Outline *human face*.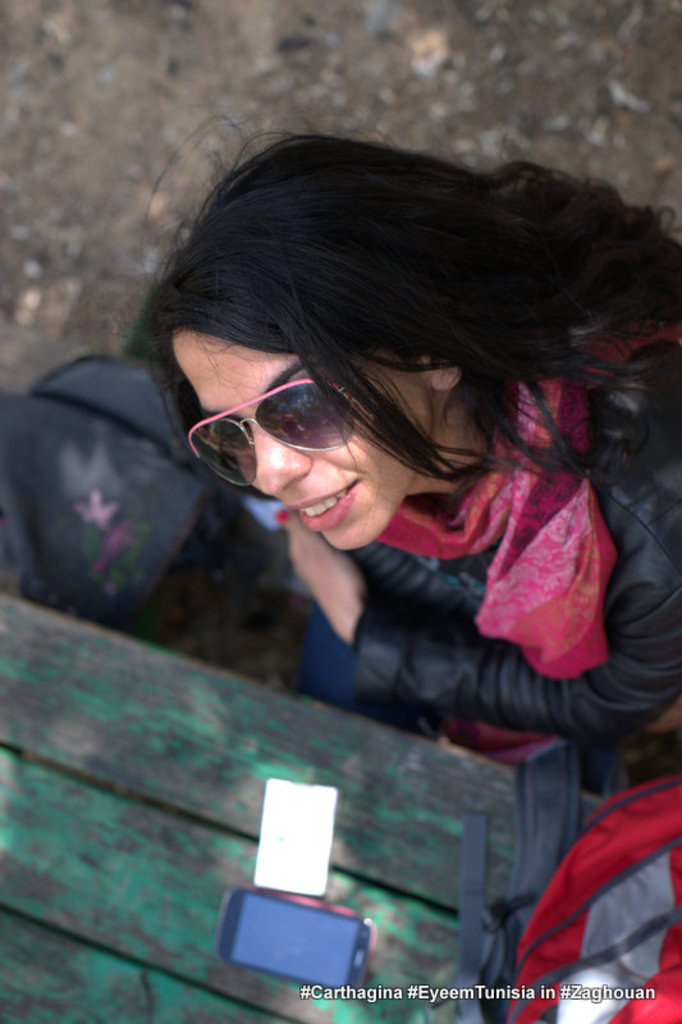
Outline: rect(173, 323, 431, 552).
